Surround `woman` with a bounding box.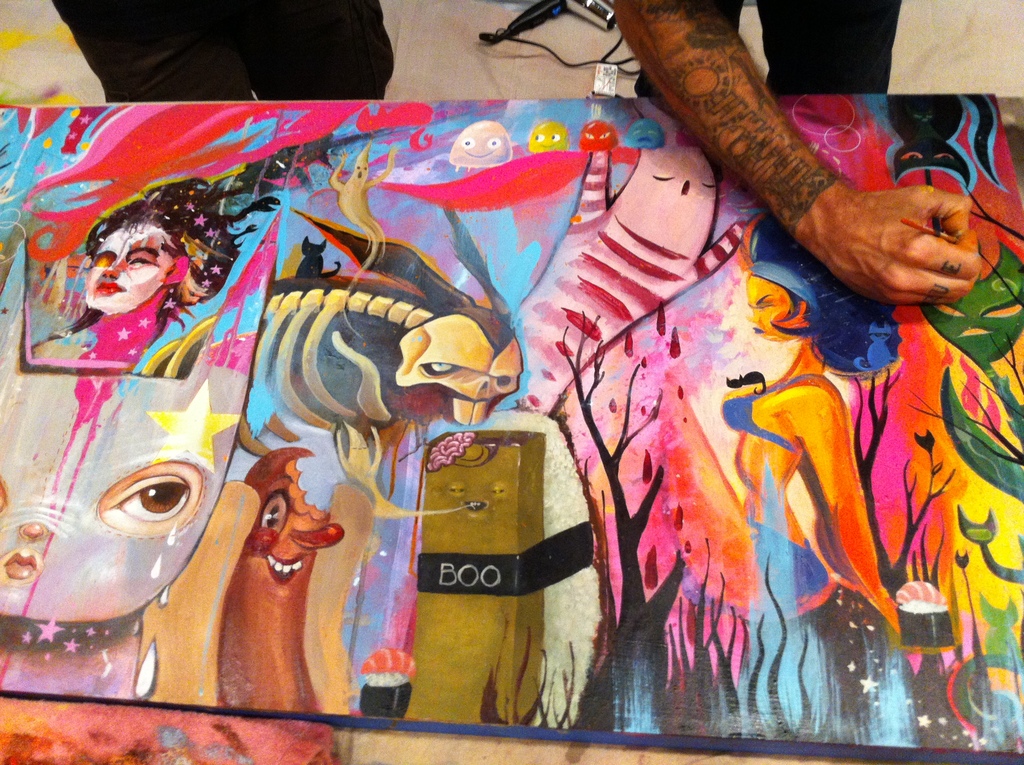
bbox=[15, 167, 319, 385].
